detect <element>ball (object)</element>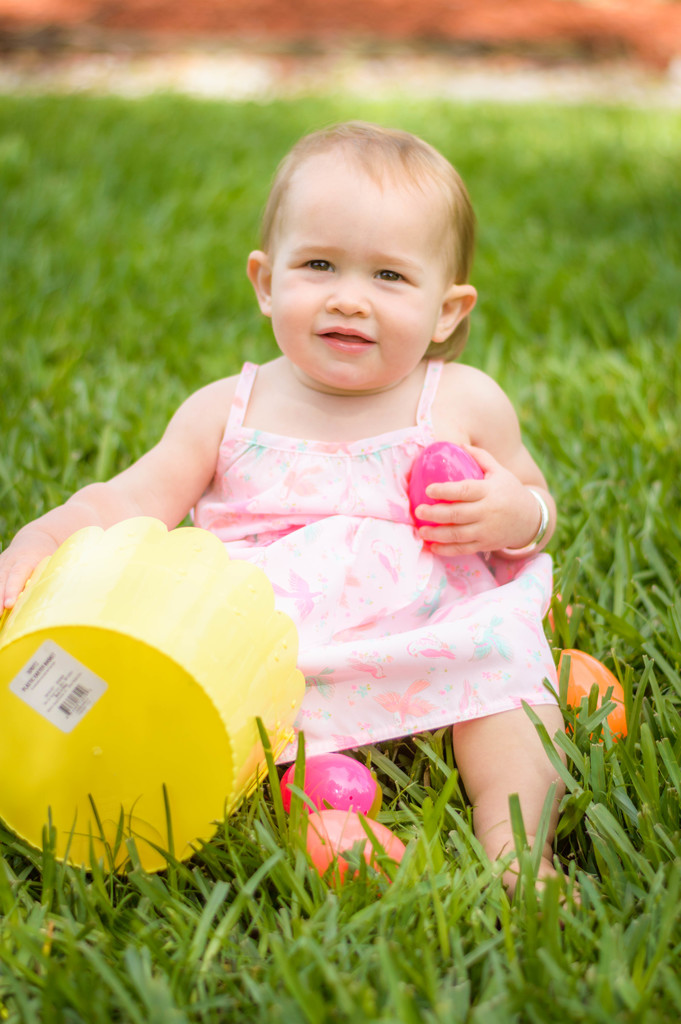
pyautogui.locateOnScreen(551, 643, 626, 743)
